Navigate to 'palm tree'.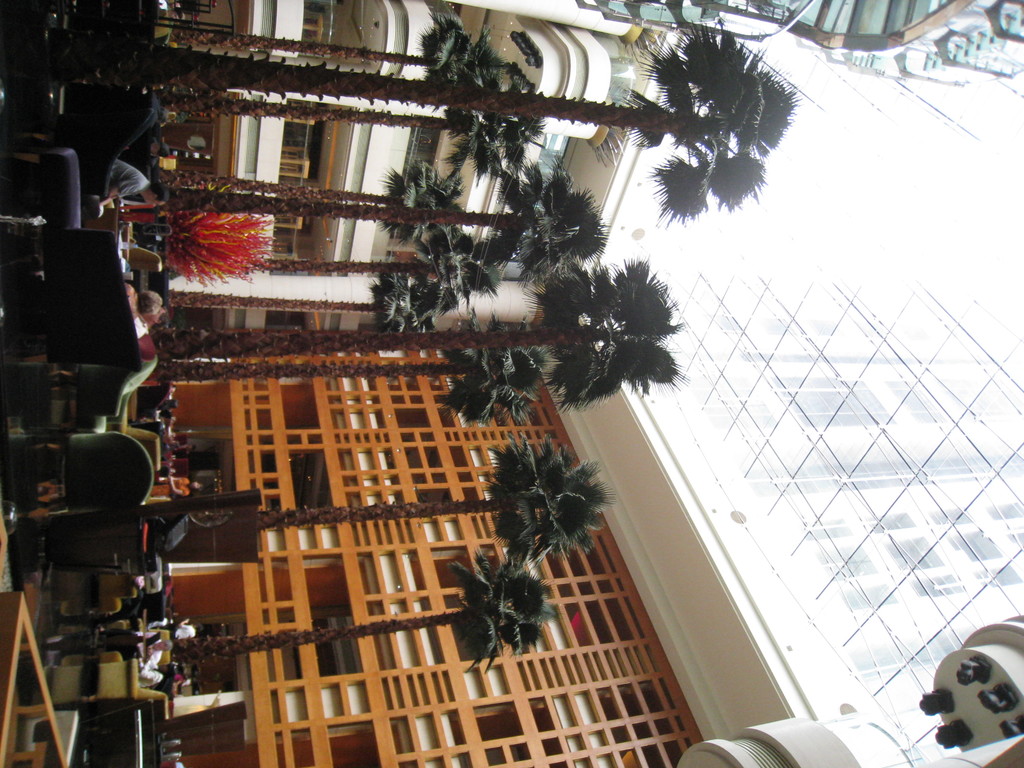
Navigation target: (167,560,540,658).
